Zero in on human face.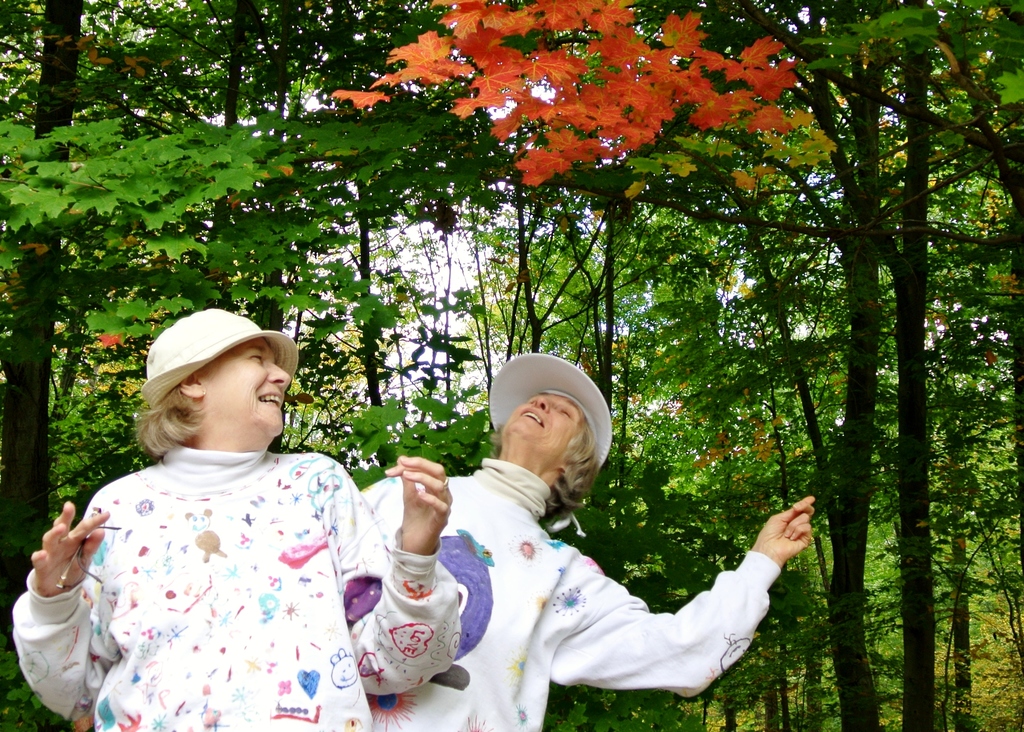
Zeroed in: [x1=501, y1=392, x2=584, y2=453].
